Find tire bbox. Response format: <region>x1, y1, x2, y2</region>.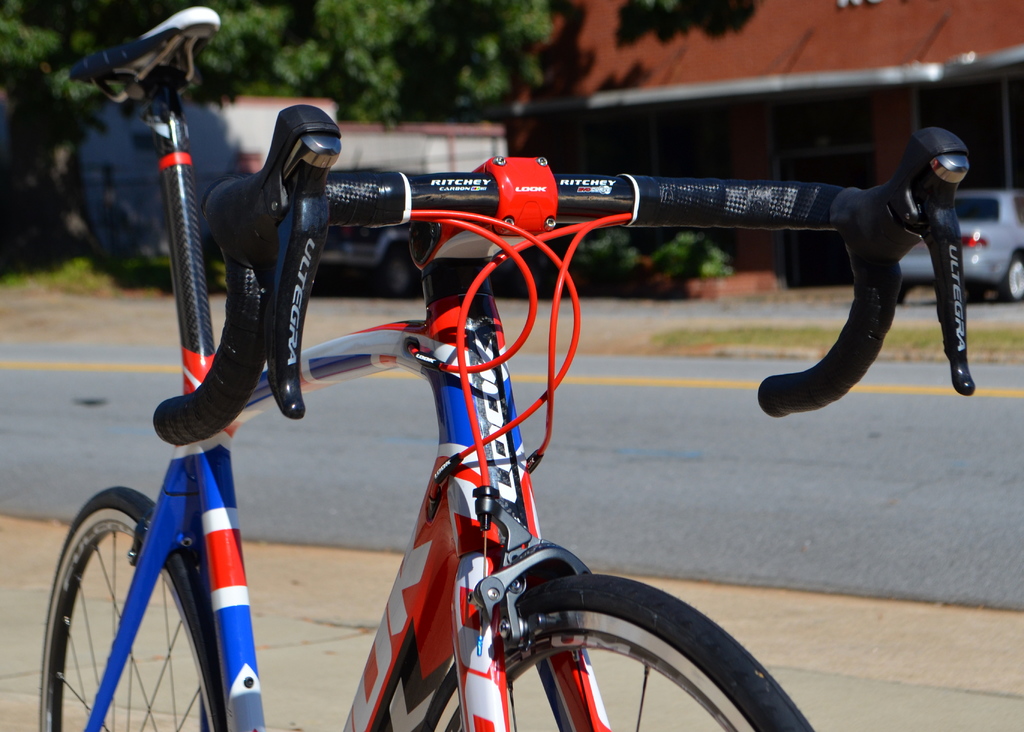
<region>476, 574, 783, 731</region>.
